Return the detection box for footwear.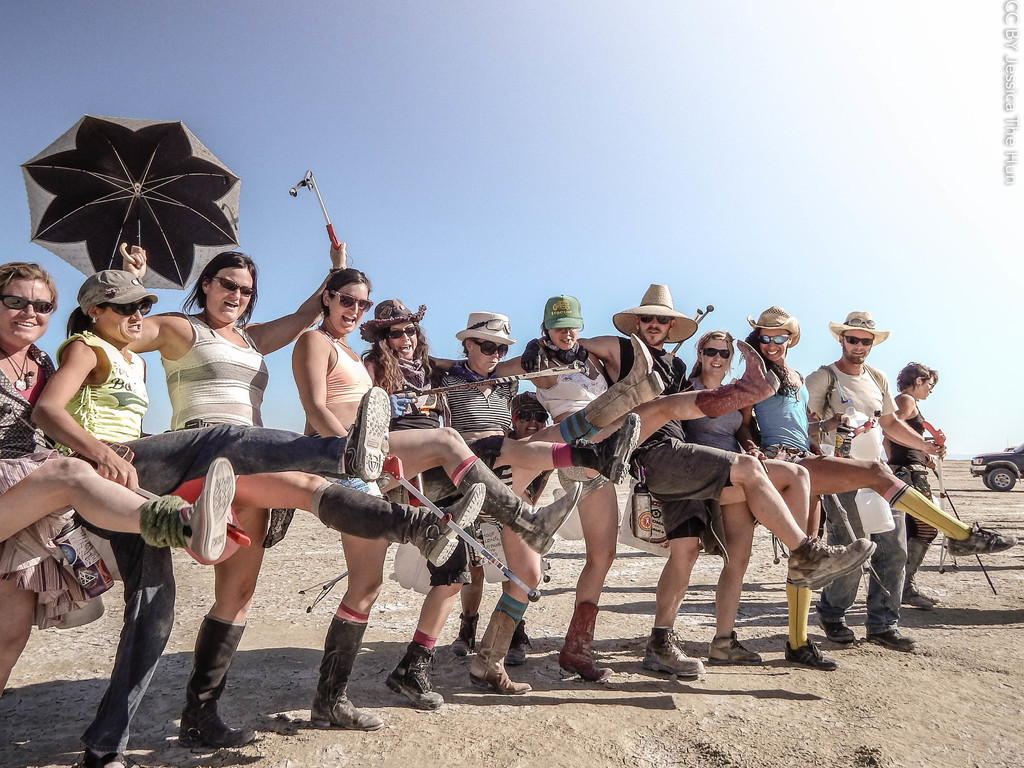
bbox=[947, 522, 1019, 559].
